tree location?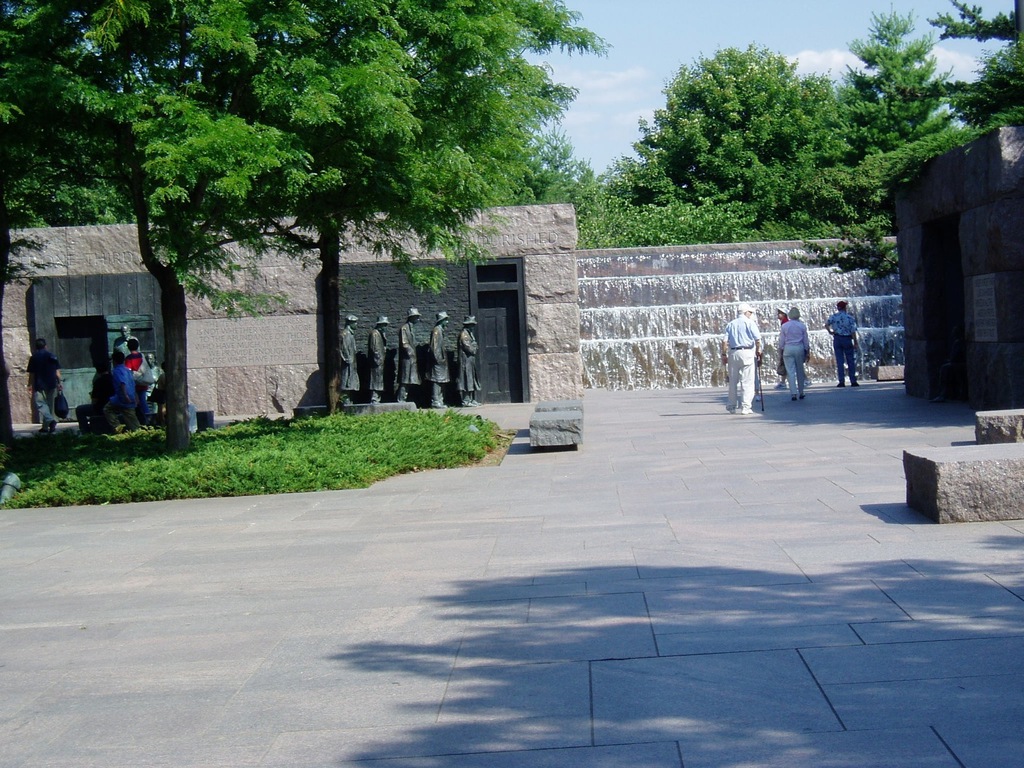
0/1/358/441
